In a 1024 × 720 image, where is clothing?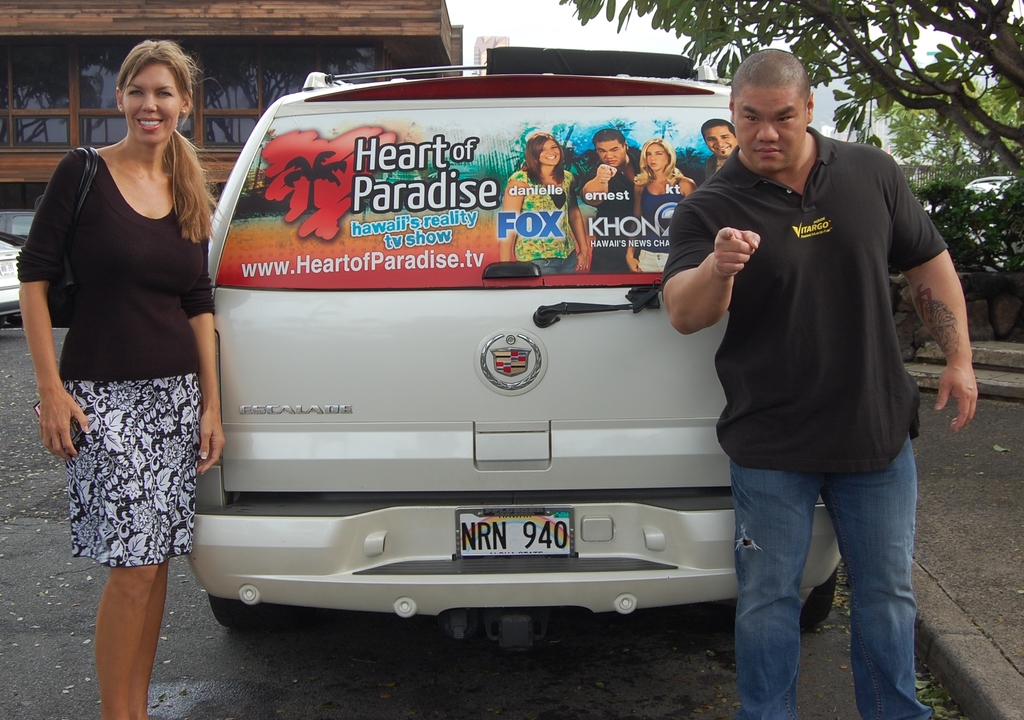
BBox(650, 118, 948, 719).
